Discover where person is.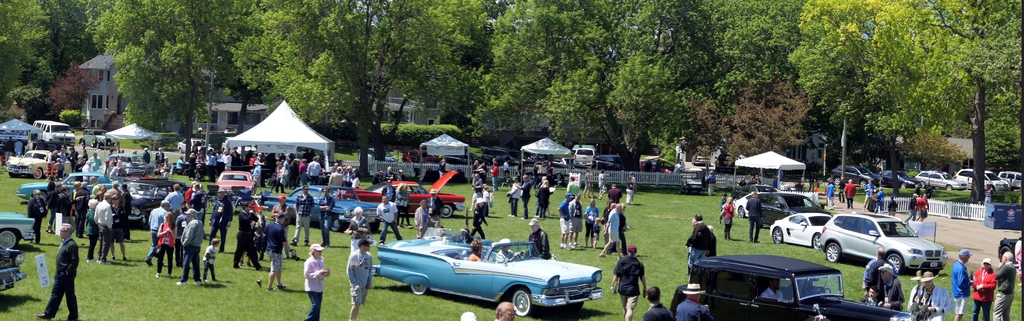
Discovered at <bbox>316, 185, 335, 245</bbox>.
